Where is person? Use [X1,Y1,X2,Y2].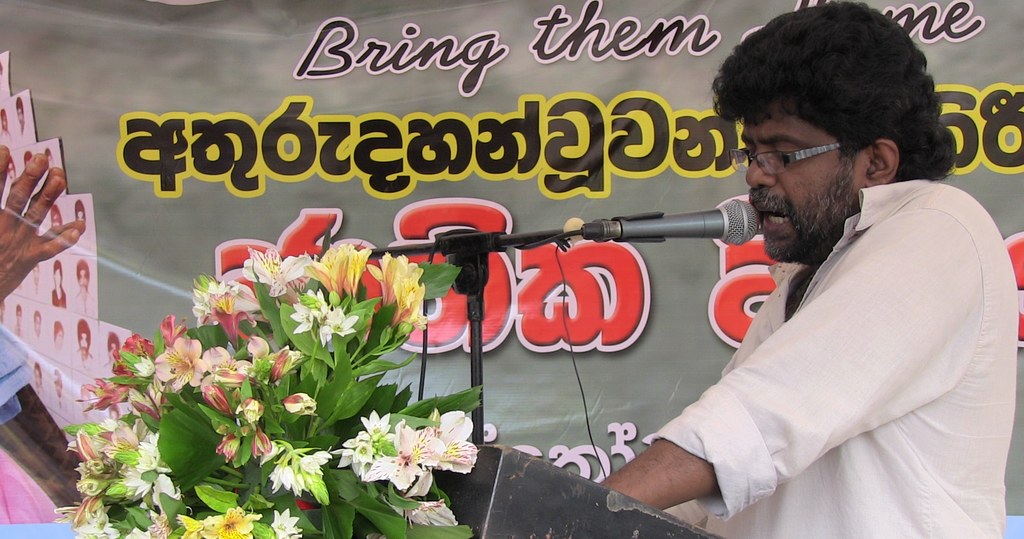
[101,333,124,370].
